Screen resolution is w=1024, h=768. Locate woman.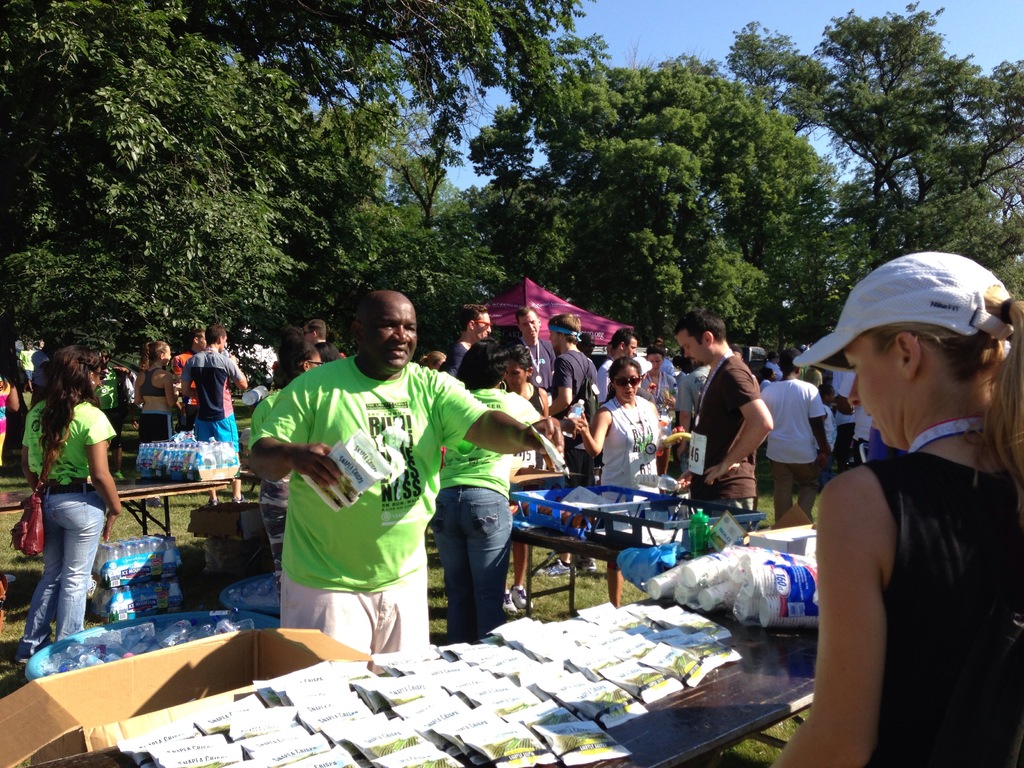
<bbox>129, 335, 188, 447</bbox>.
